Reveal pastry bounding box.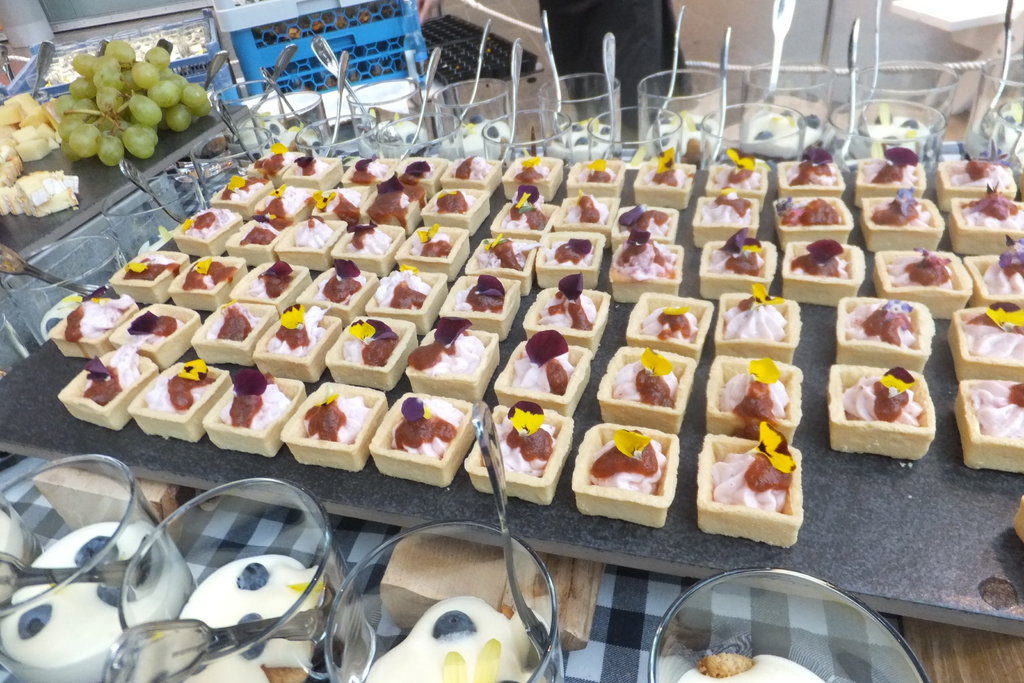
Revealed: BBox(305, 263, 381, 310).
